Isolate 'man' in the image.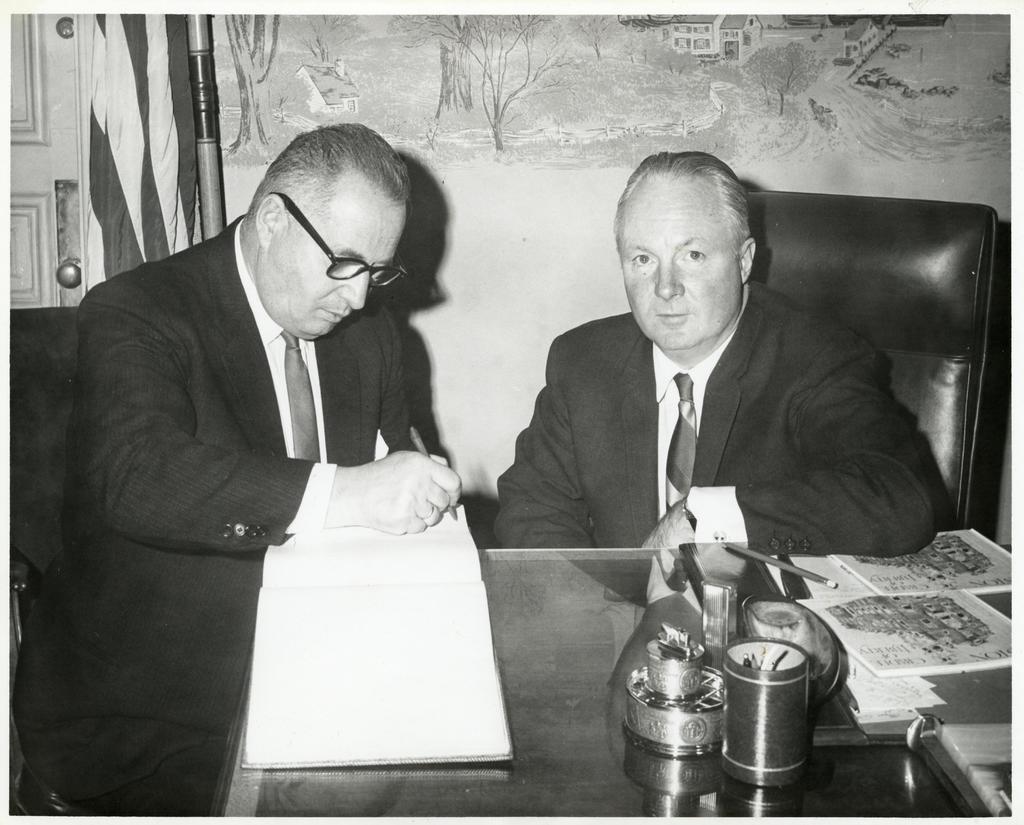
Isolated region: [left=37, top=99, right=513, bottom=781].
